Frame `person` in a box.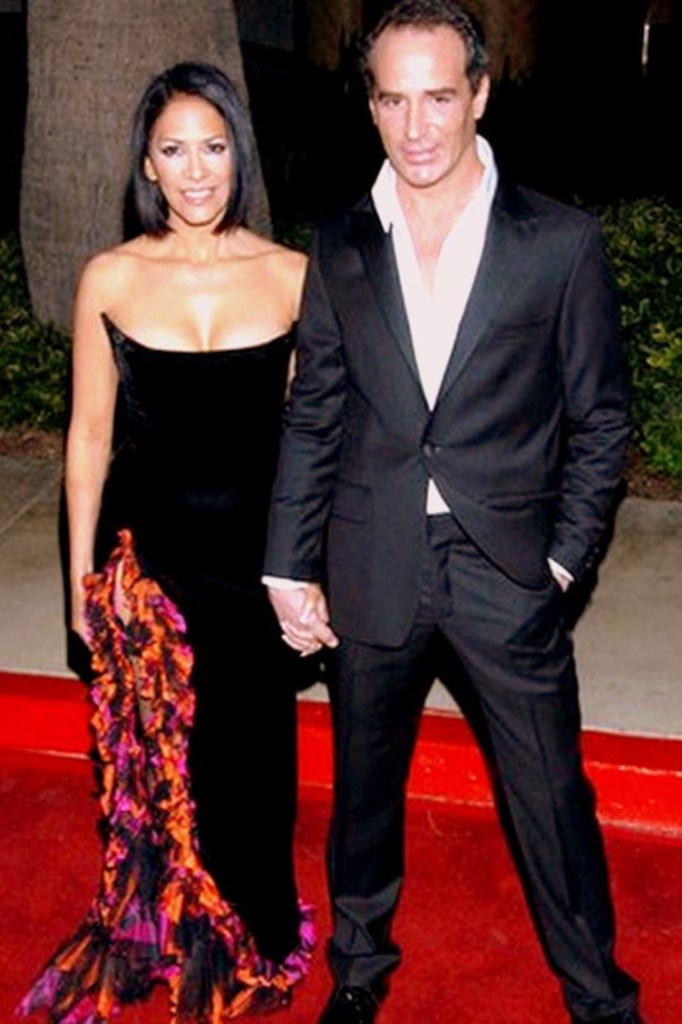
46/50/342/987.
